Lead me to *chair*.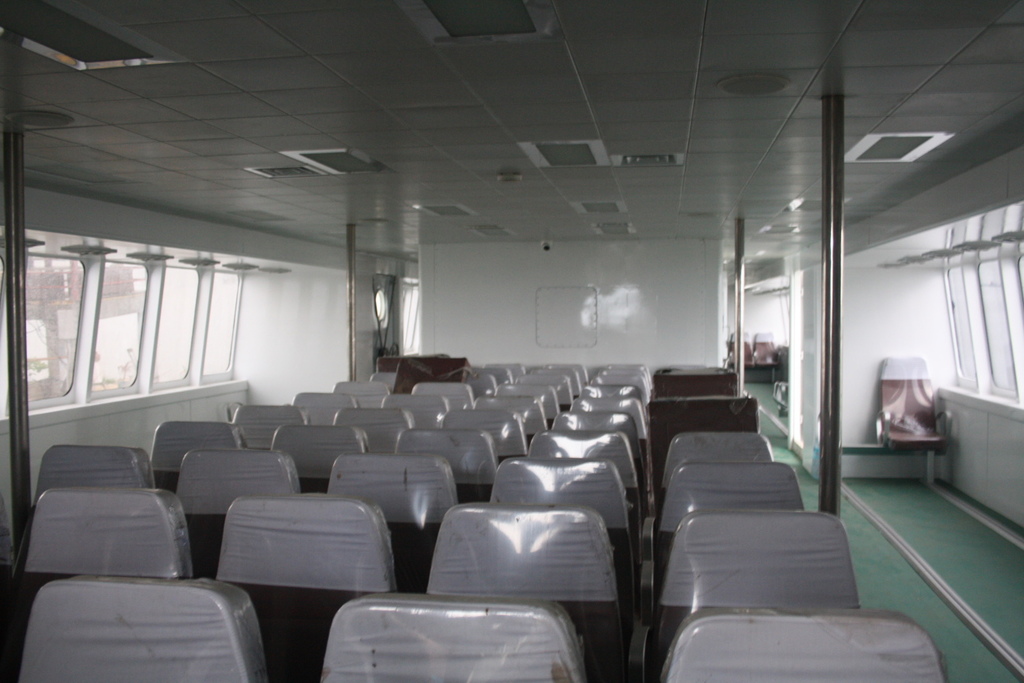
Lead to <bbox>409, 380, 478, 431</bbox>.
